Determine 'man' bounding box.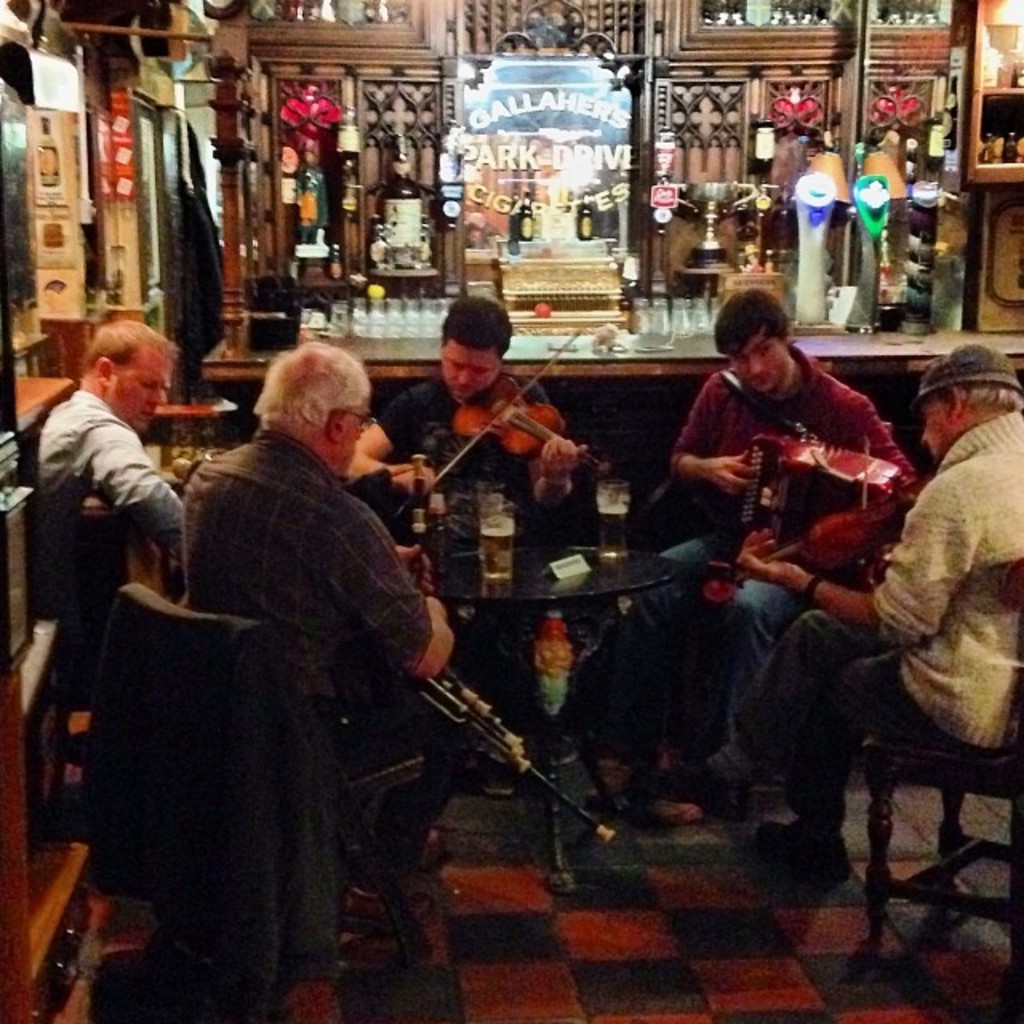
Determined: Rect(741, 347, 1022, 882).
